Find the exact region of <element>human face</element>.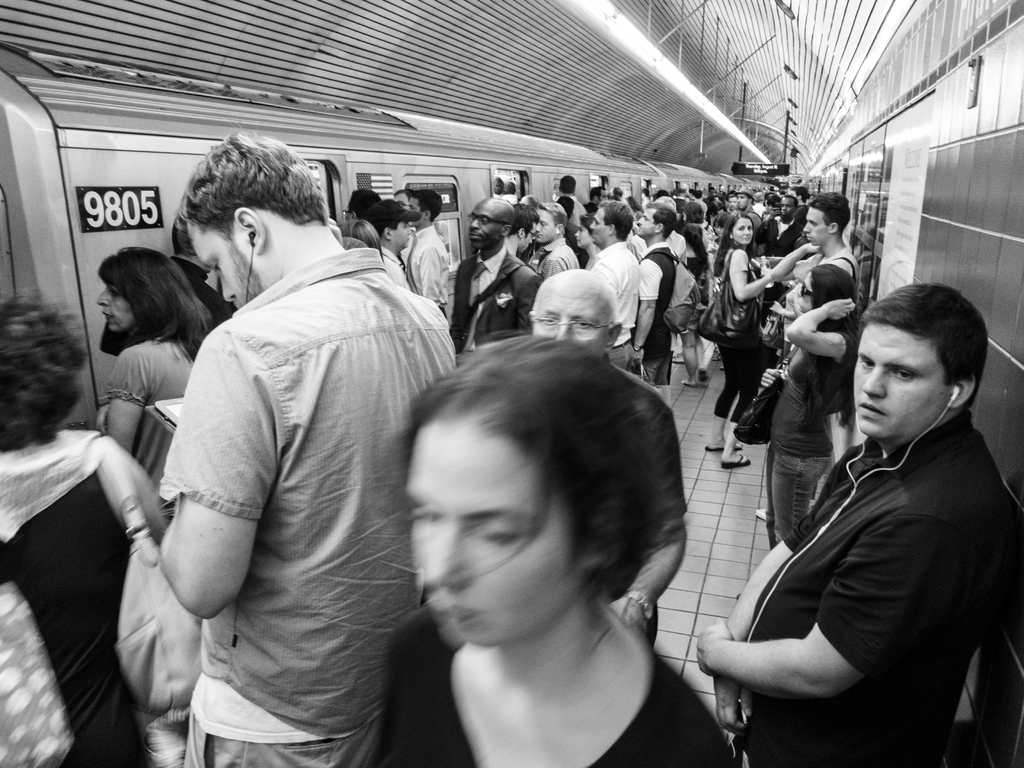
Exact region: box=[855, 318, 948, 436].
